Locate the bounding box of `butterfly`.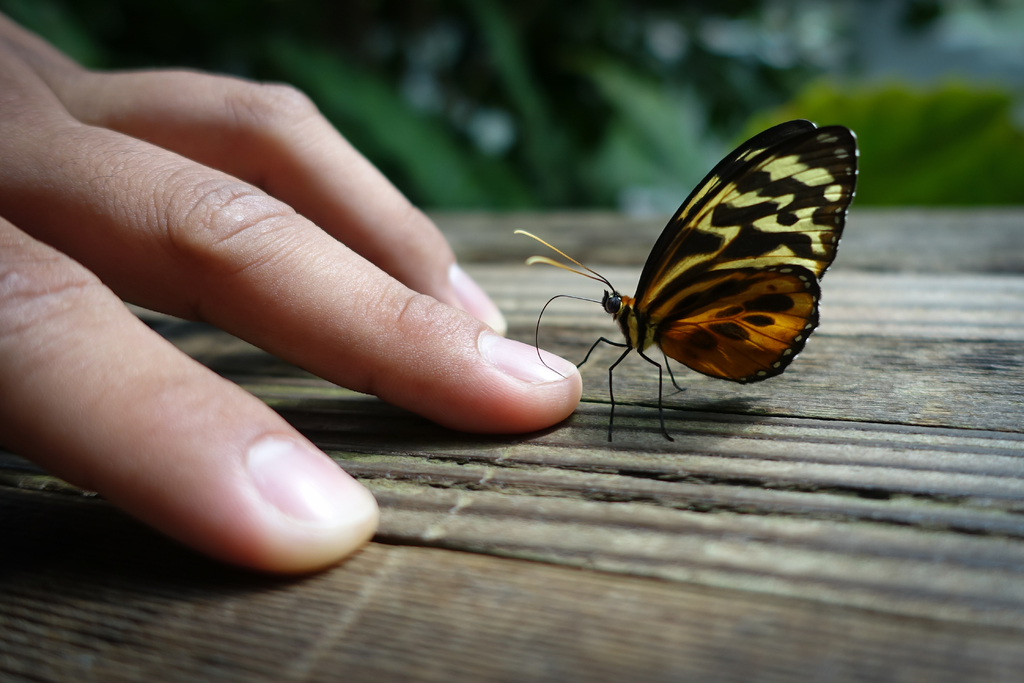
Bounding box: [505, 111, 864, 425].
